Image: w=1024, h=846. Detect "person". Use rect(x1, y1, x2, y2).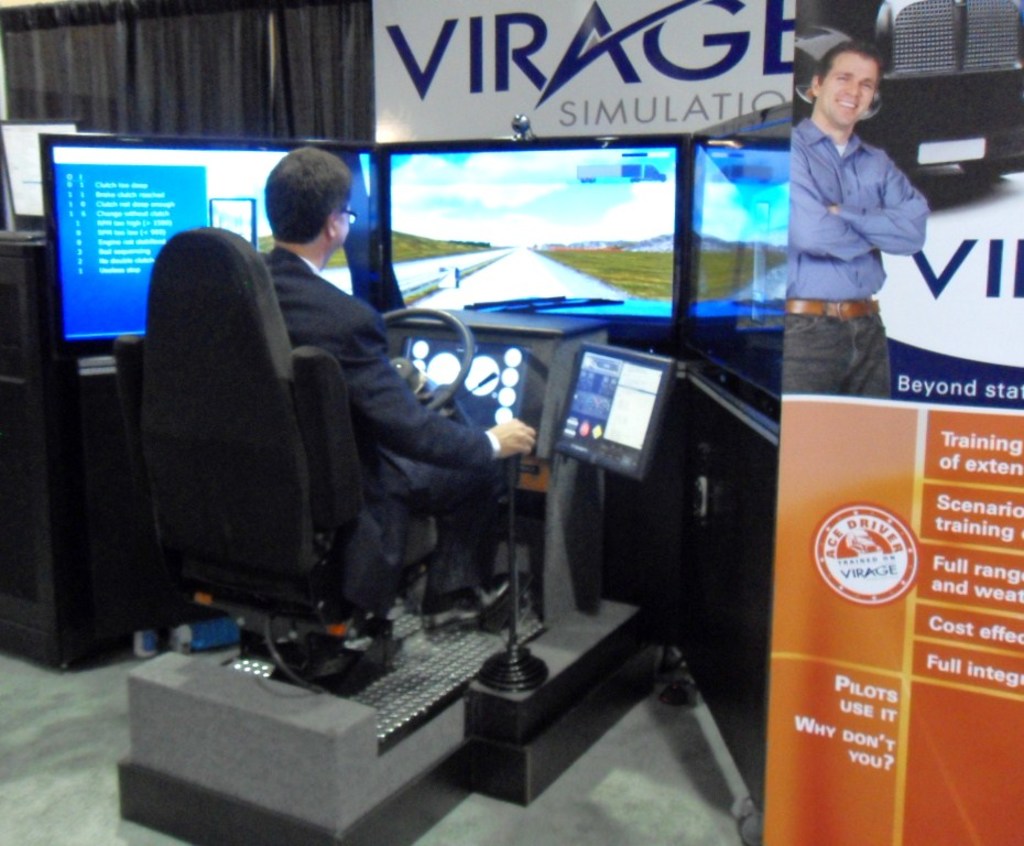
rect(778, 37, 932, 397).
